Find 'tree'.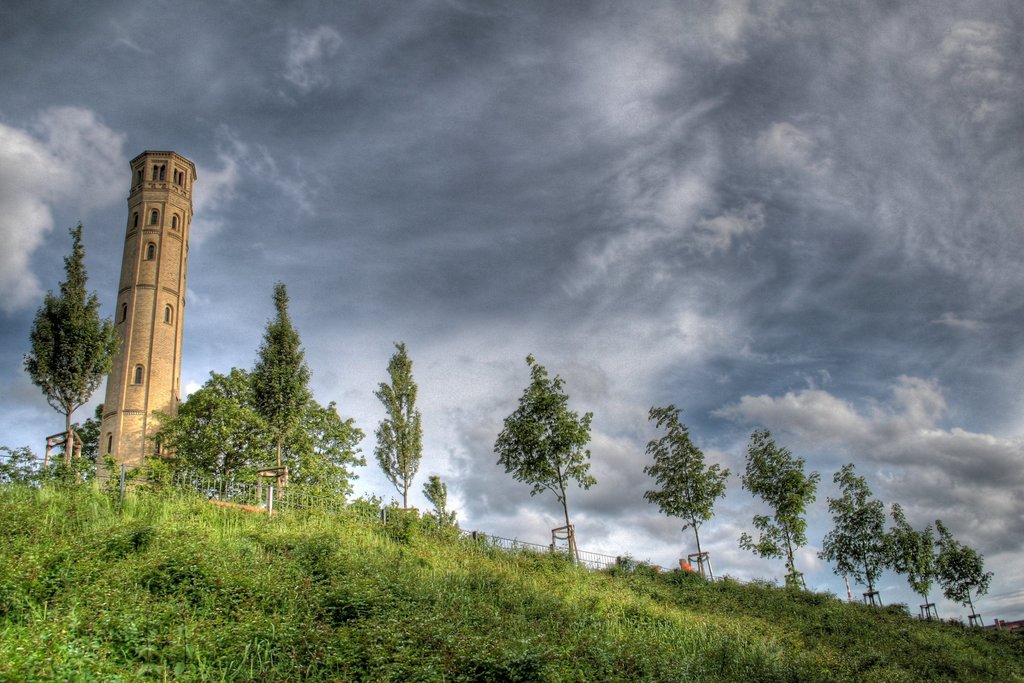
(x1=645, y1=403, x2=728, y2=576).
